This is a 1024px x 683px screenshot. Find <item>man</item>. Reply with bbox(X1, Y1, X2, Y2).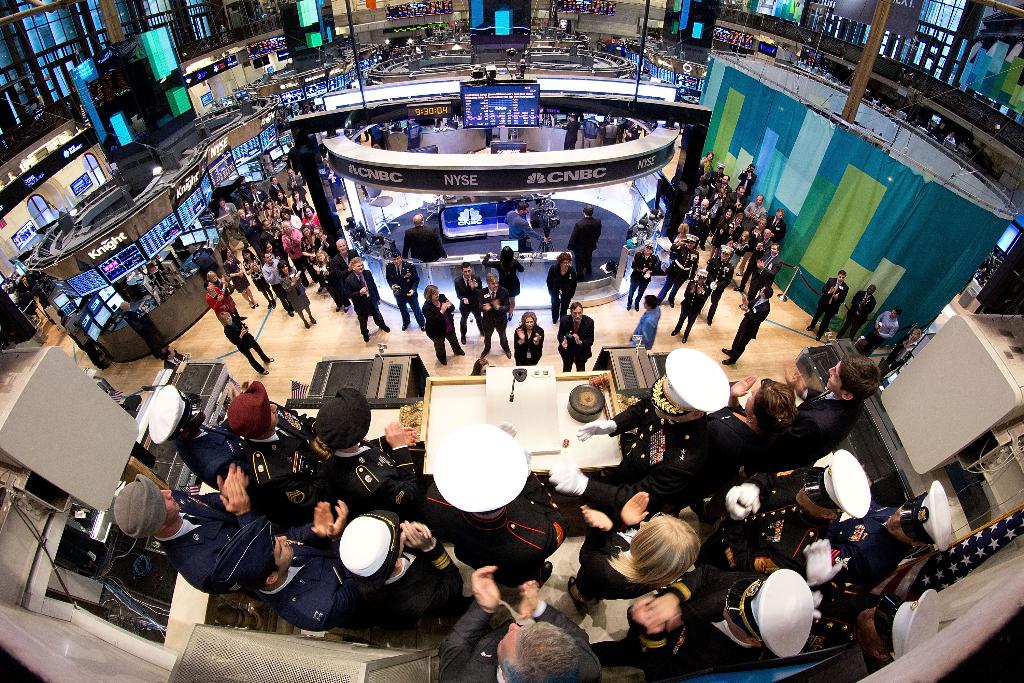
bbox(383, 244, 428, 334).
